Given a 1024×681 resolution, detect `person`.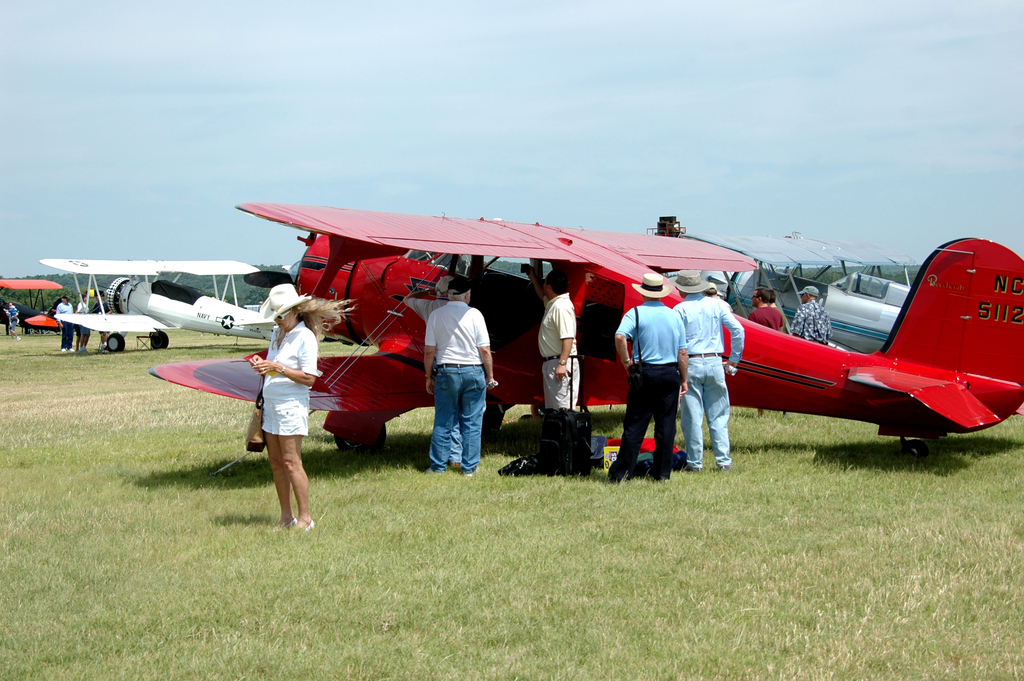
[85,291,113,347].
